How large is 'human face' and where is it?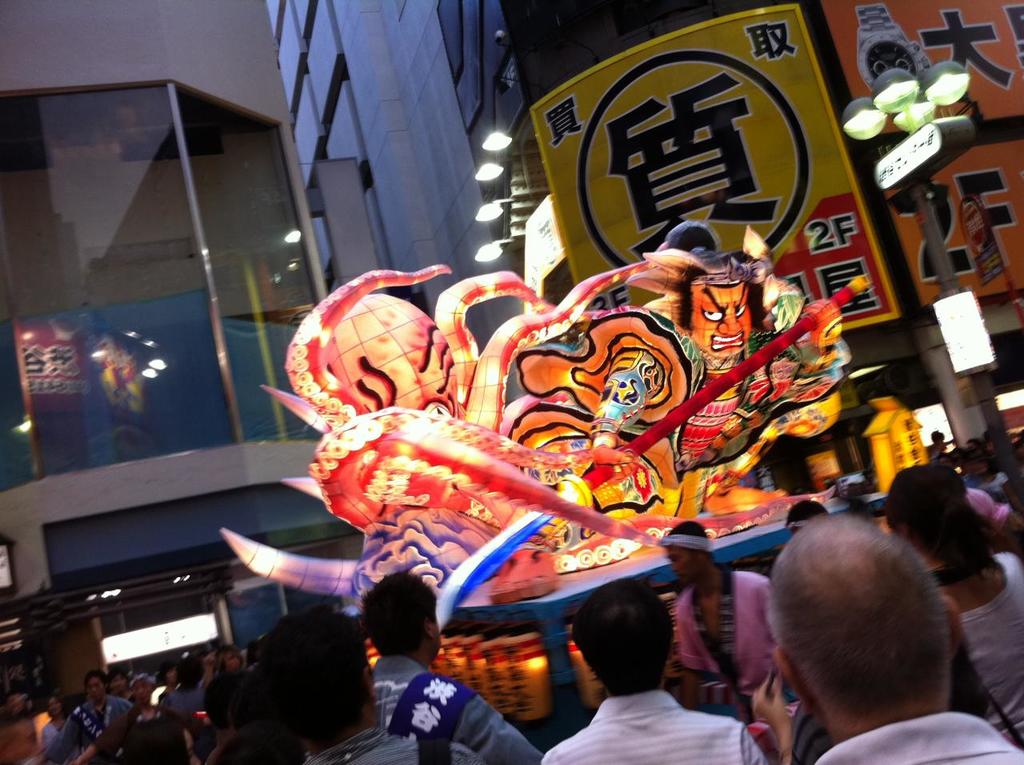
Bounding box: <box>110,675,122,695</box>.
